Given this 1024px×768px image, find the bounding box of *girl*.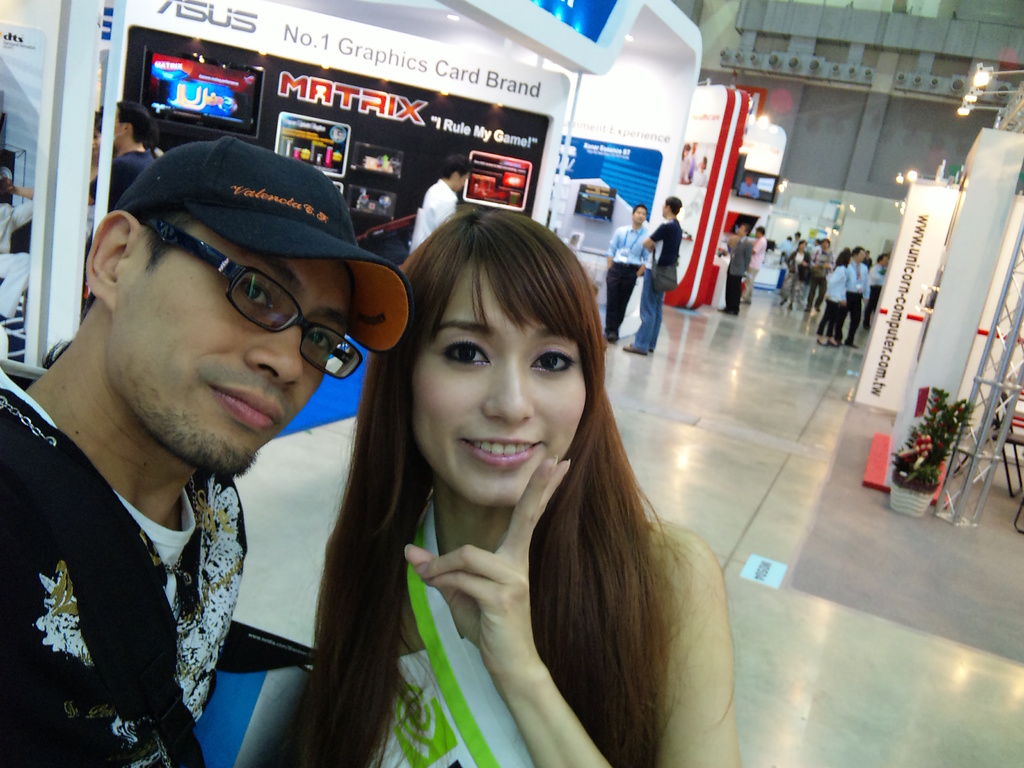
Rect(287, 209, 739, 767).
